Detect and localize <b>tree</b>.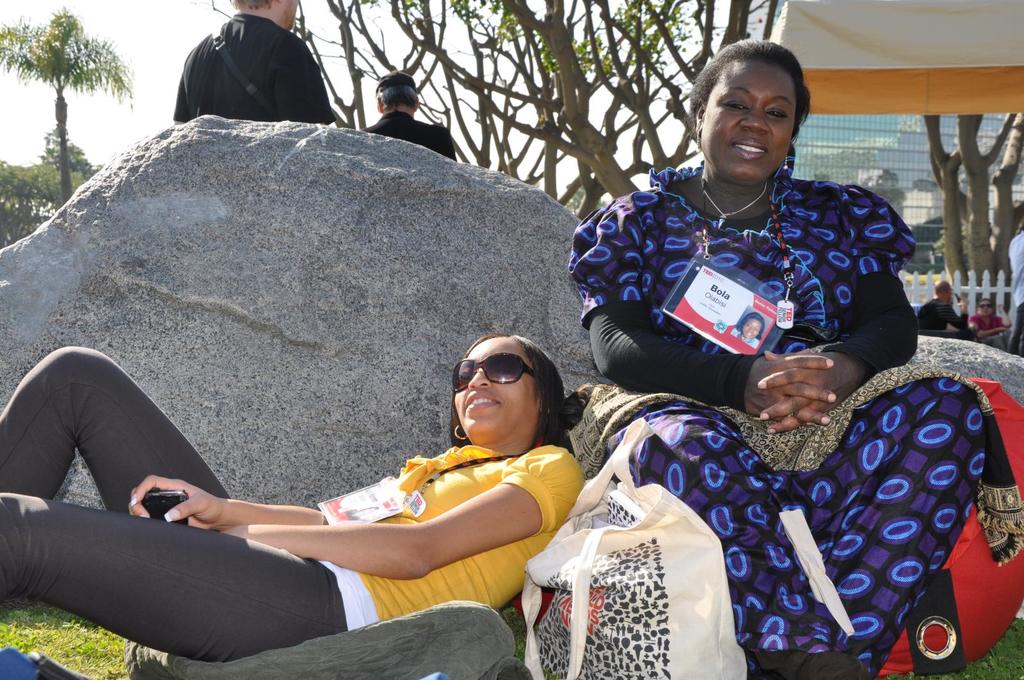
Localized at <bbox>36, 130, 119, 186</bbox>.
